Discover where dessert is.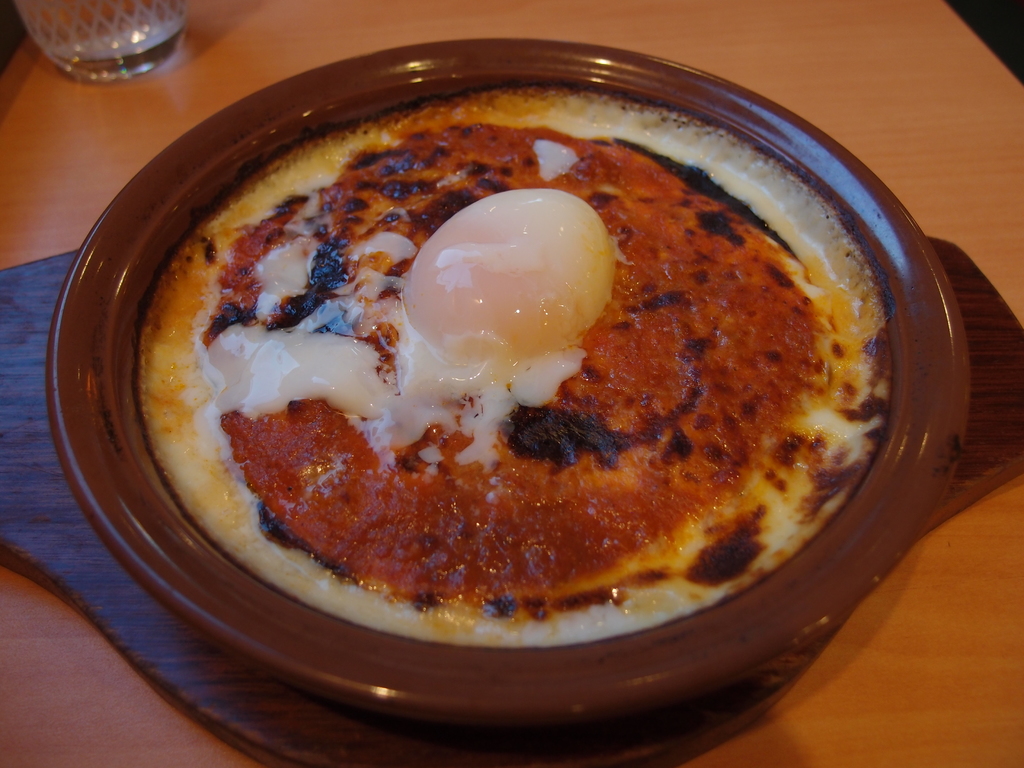
Discovered at box(94, 125, 834, 637).
